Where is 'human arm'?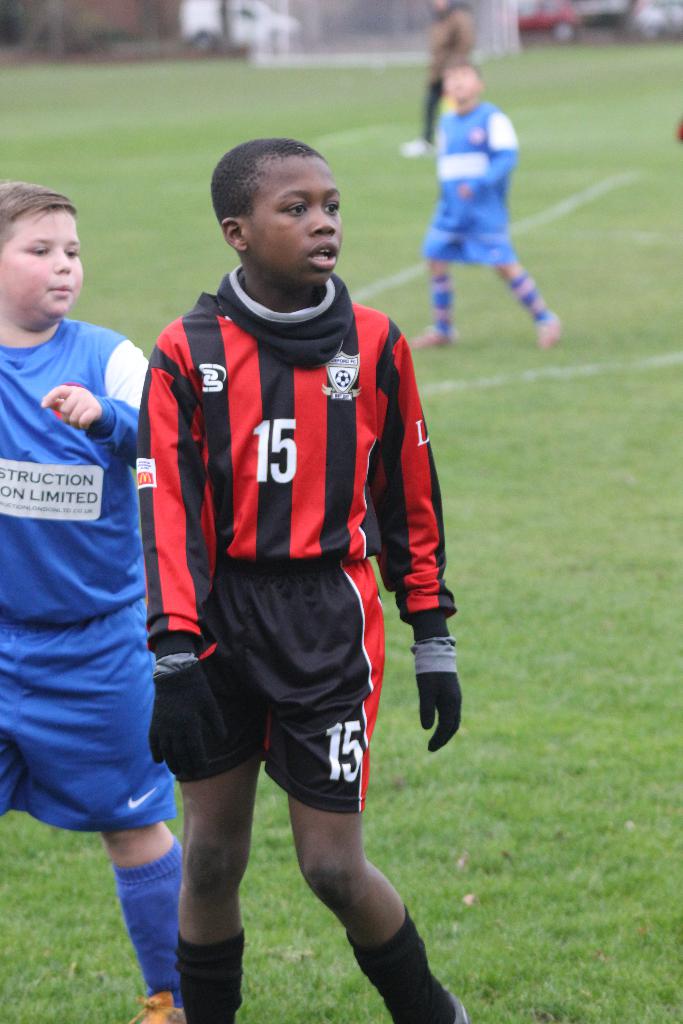
rect(141, 316, 231, 784).
